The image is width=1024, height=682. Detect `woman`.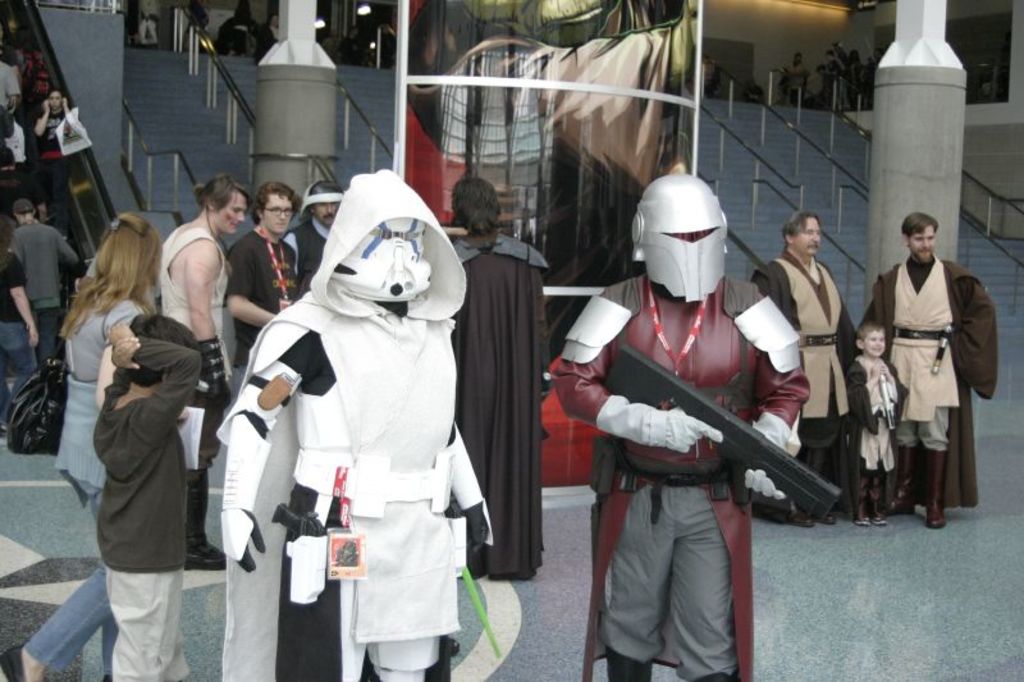
Detection: left=0, top=211, right=42, bottom=434.
